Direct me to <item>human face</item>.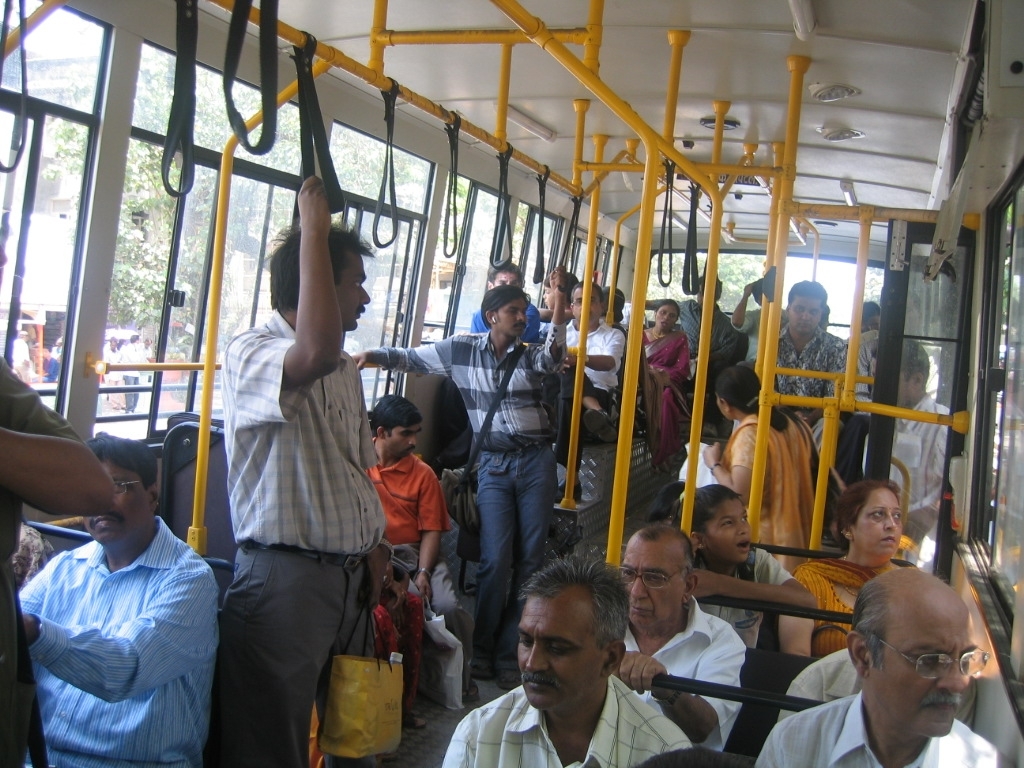
Direction: l=700, t=493, r=753, b=563.
